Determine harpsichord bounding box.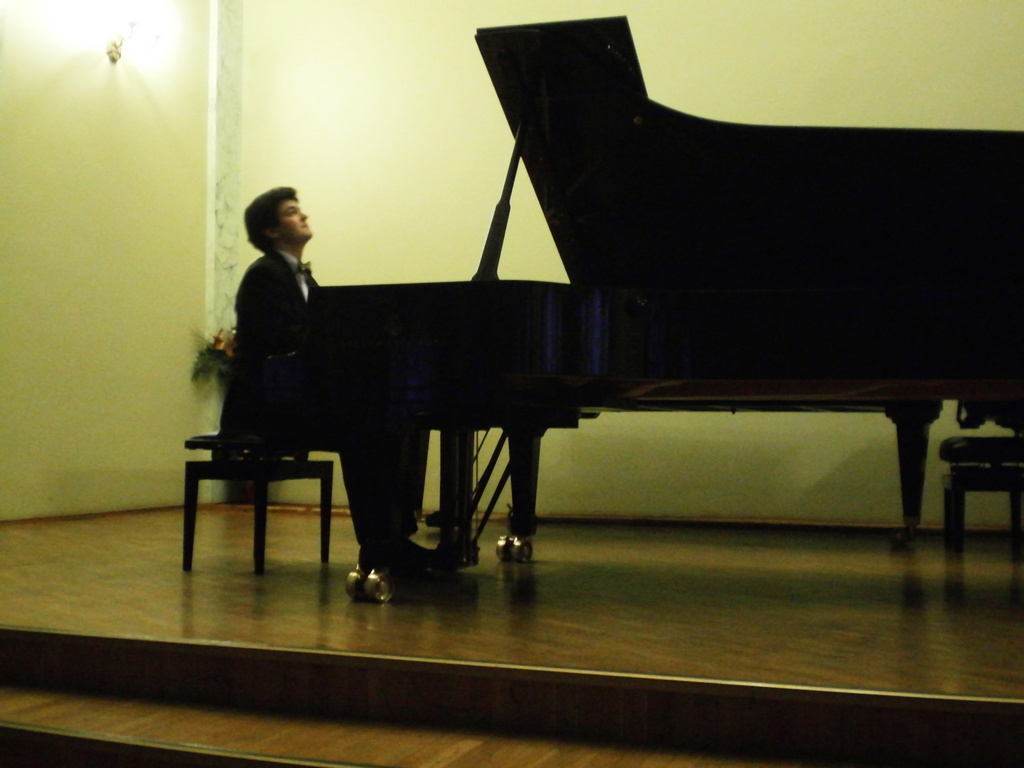
Determined: detection(264, 13, 1023, 596).
